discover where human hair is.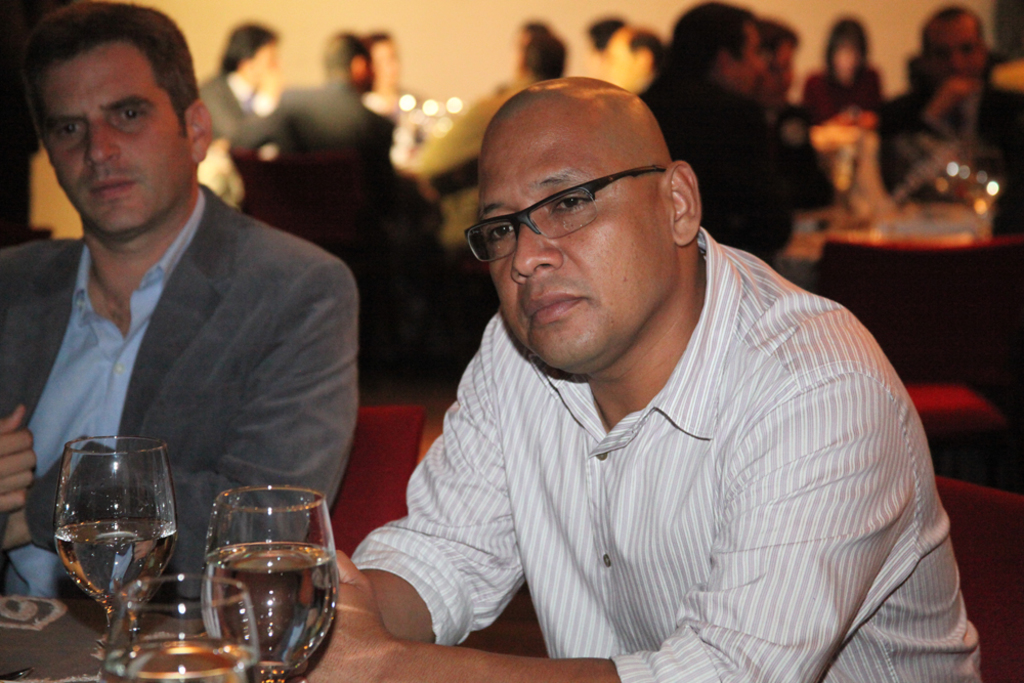
Discovered at detection(522, 20, 550, 40).
